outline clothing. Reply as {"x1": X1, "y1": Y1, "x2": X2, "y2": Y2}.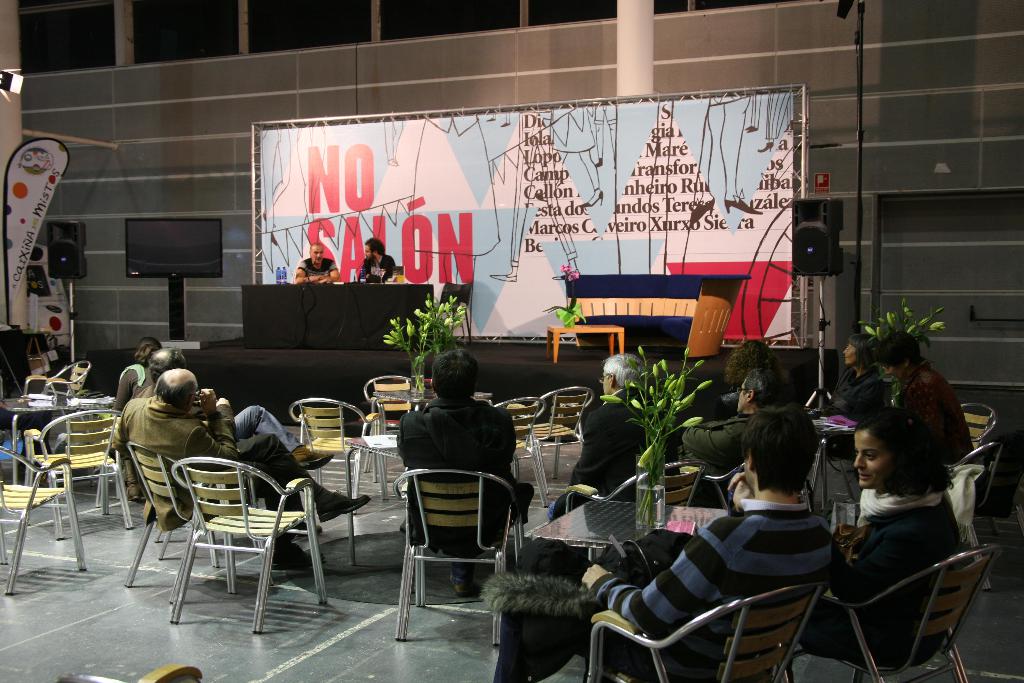
{"x1": 359, "y1": 251, "x2": 396, "y2": 283}.
